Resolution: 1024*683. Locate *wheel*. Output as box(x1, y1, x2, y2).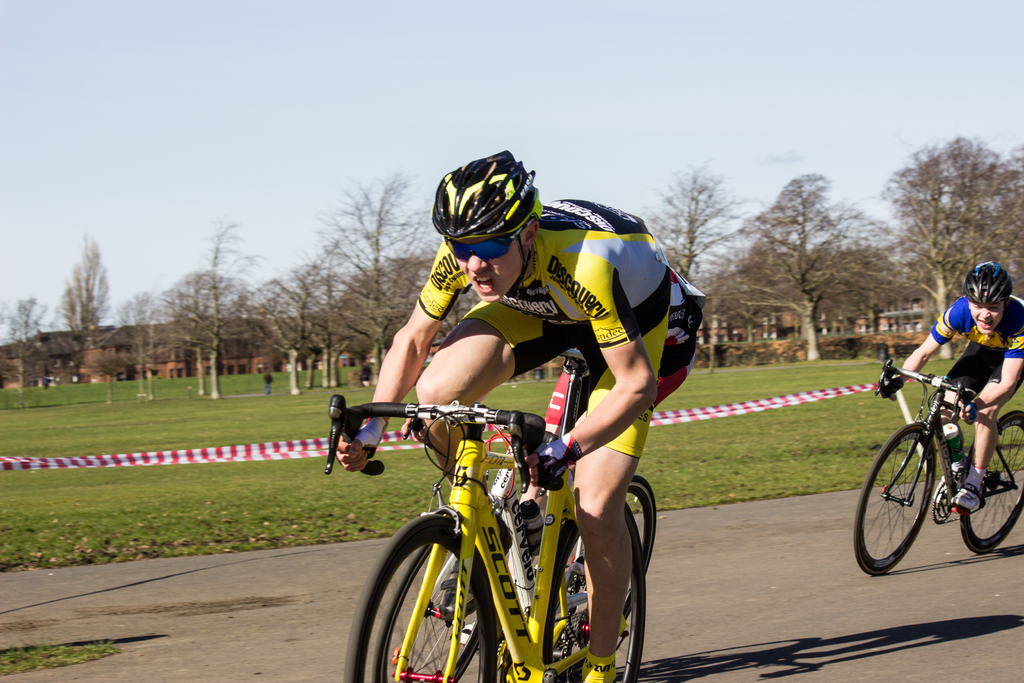
box(542, 500, 646, 682).
